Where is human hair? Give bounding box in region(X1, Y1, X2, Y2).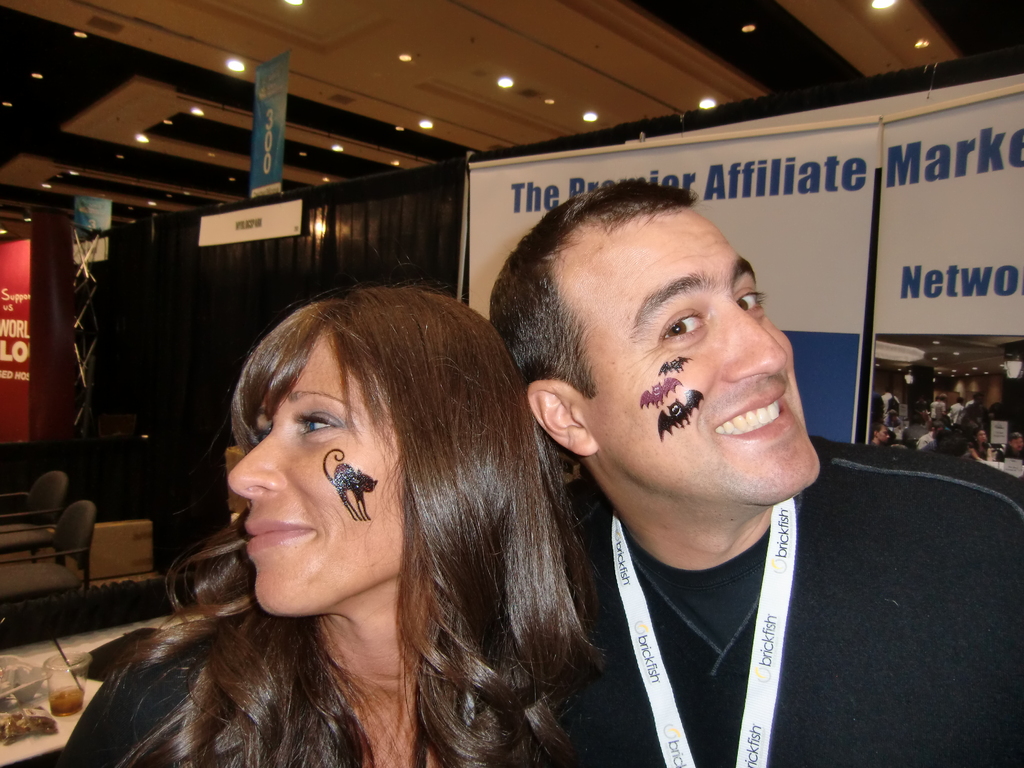
region(483, 177, 702, 399).
